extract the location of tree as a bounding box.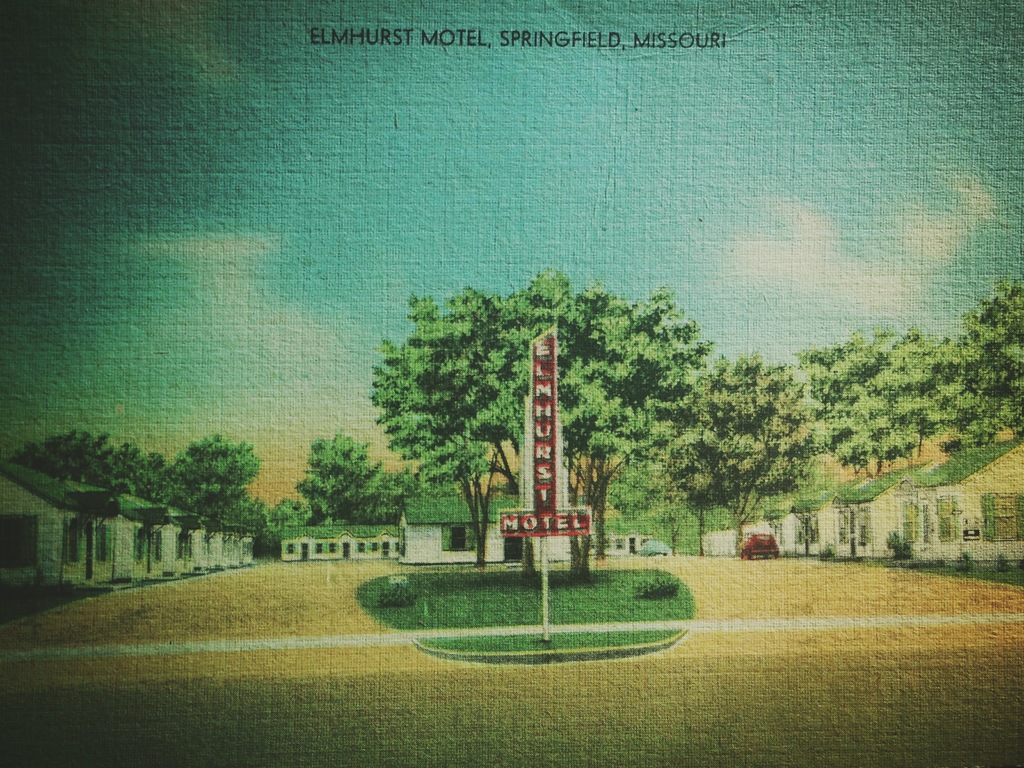
<bbox>168, 433, 262, 567</bbox>.
